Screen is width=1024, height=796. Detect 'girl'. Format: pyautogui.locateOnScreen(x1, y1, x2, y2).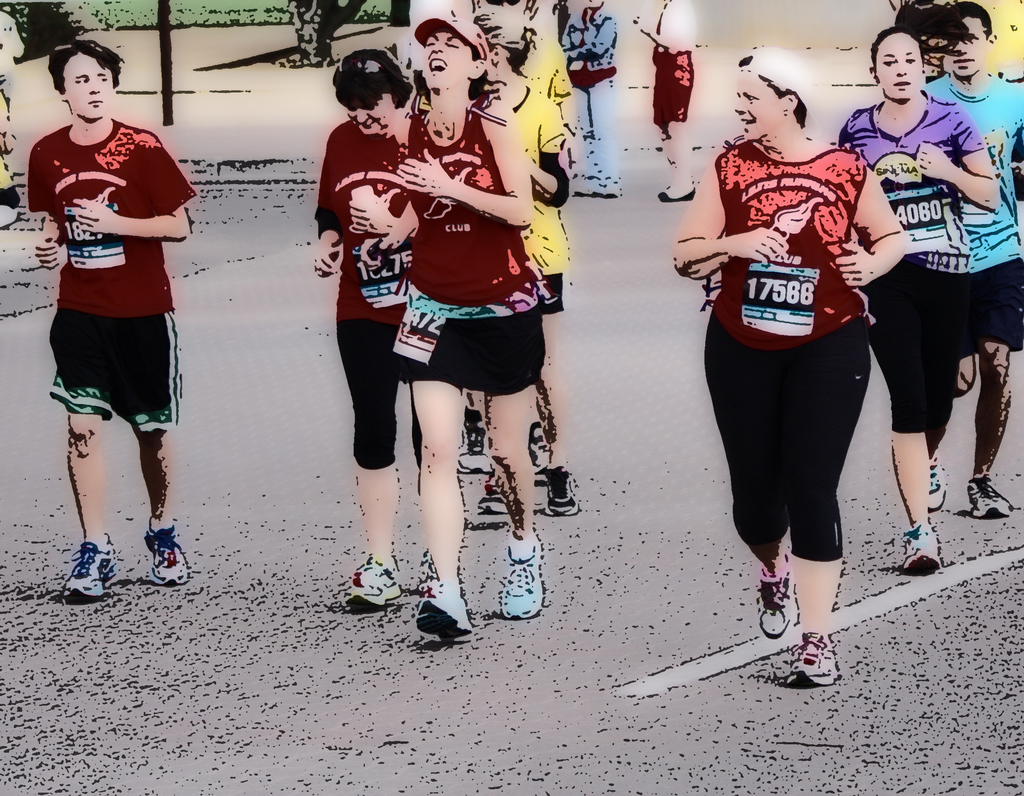
pyautogui.locateOnScreen(351, 19, 543, 636).
